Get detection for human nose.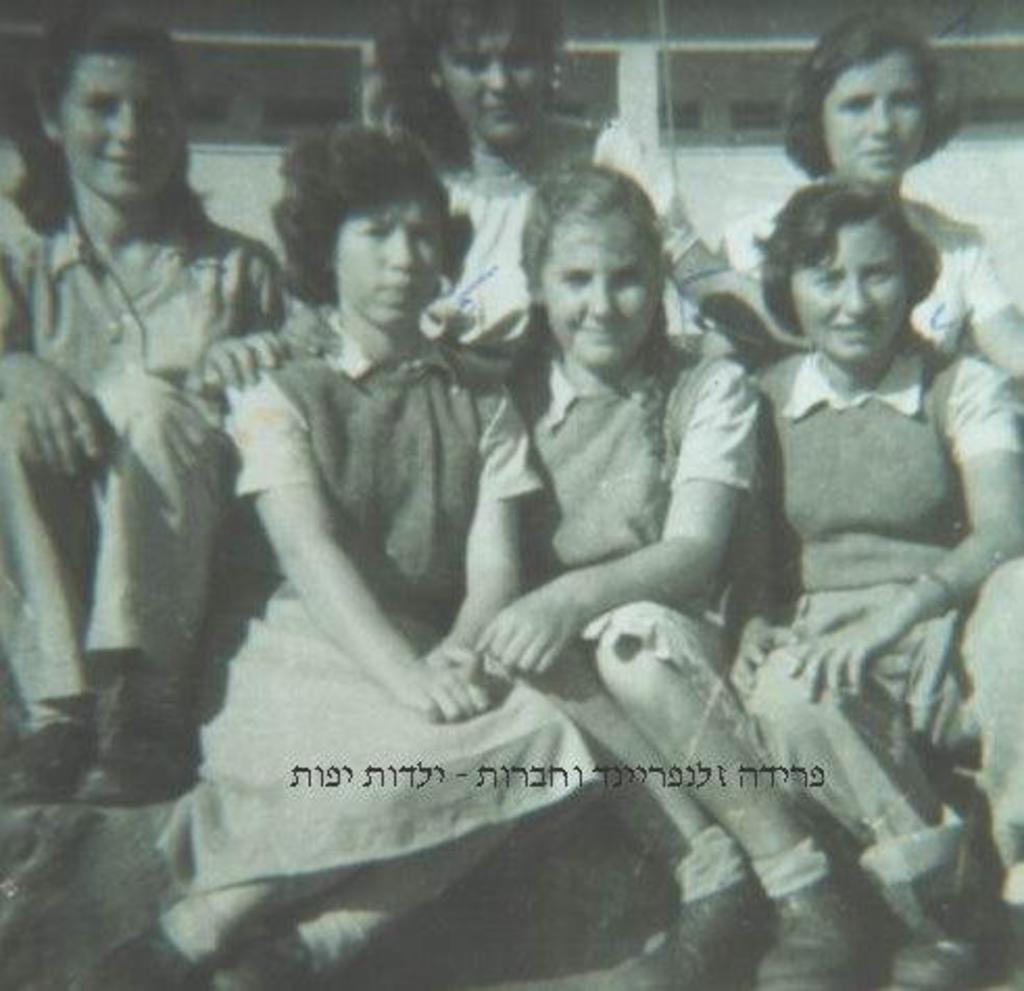
Detection: locate(480, 48, 519, 100).
